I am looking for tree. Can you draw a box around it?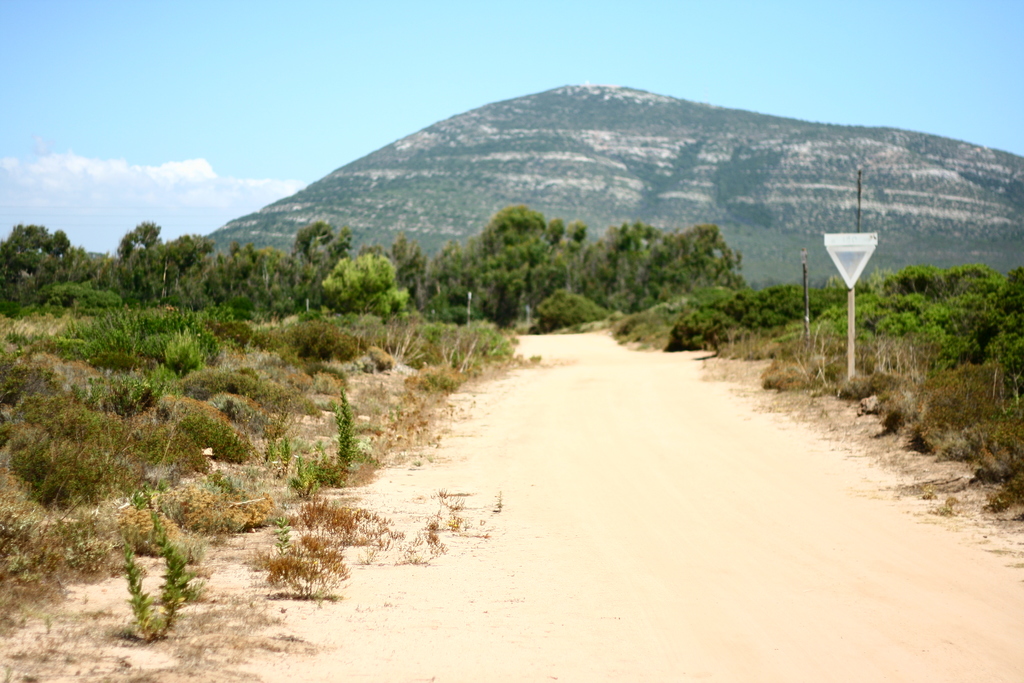
Sure, the bounding box is box(0, 220, 99, 319).
